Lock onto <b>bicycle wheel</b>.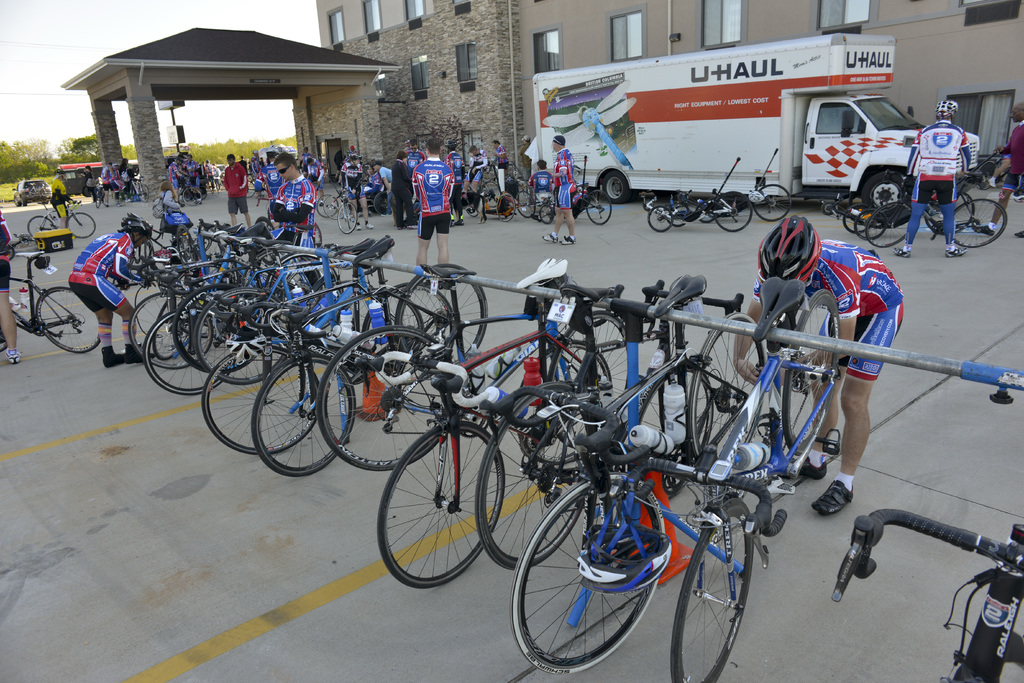
Locked: BBox(151, 298, 186, 361).
